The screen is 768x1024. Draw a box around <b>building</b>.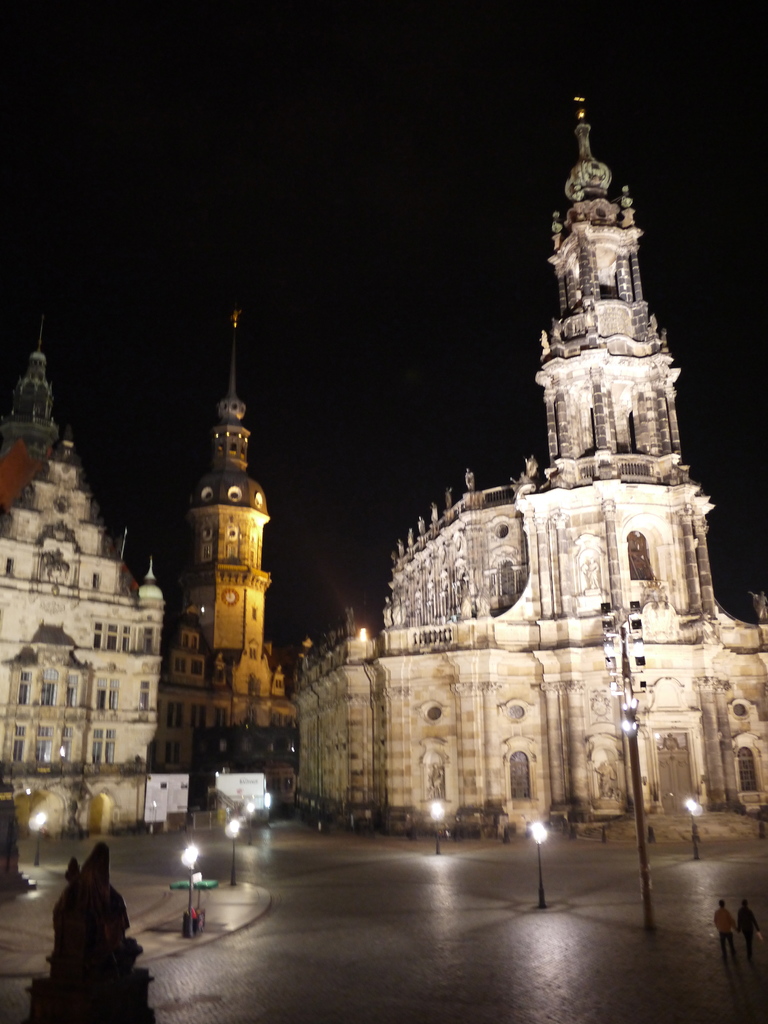
(293,94,767,834).
